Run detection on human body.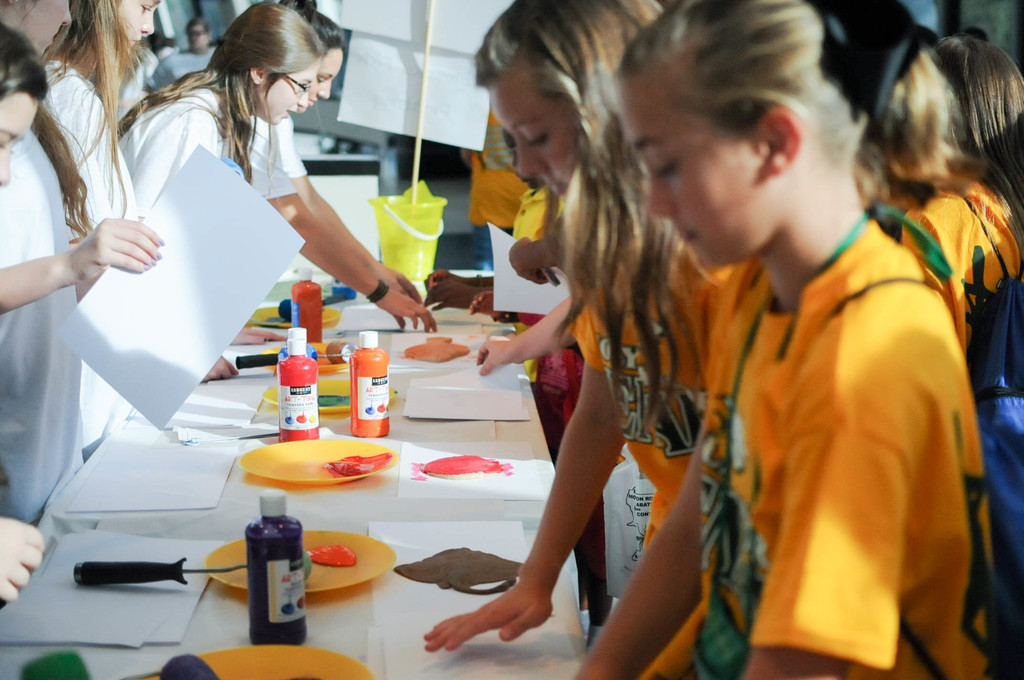
Result: (left=509, top=191, right=565, bottom=287).
